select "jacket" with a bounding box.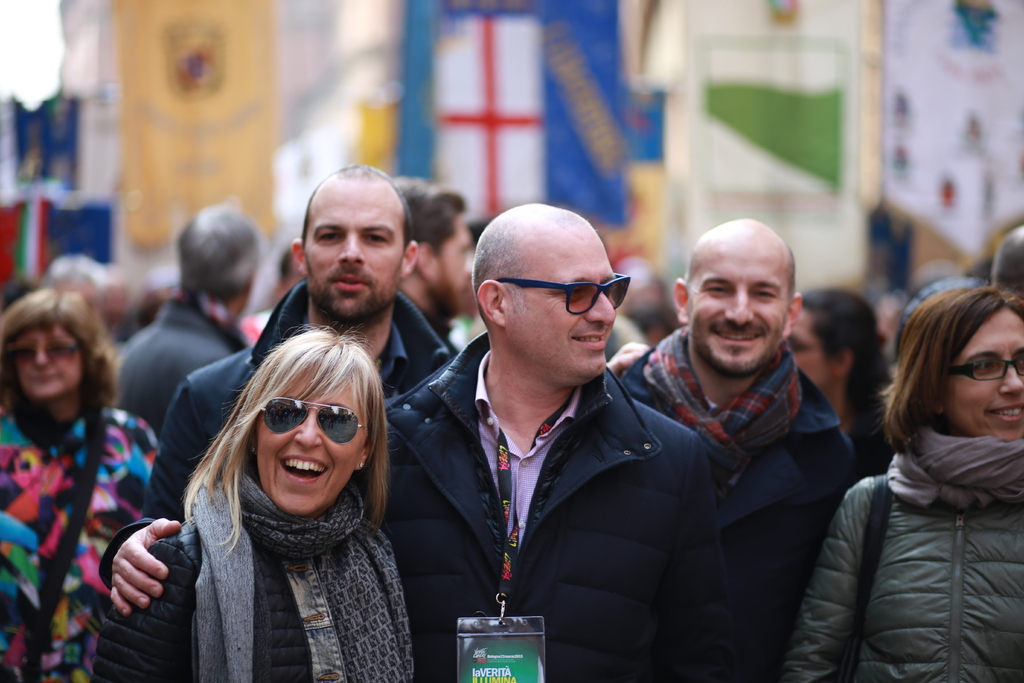
box=[619, 362, 866, 682].
